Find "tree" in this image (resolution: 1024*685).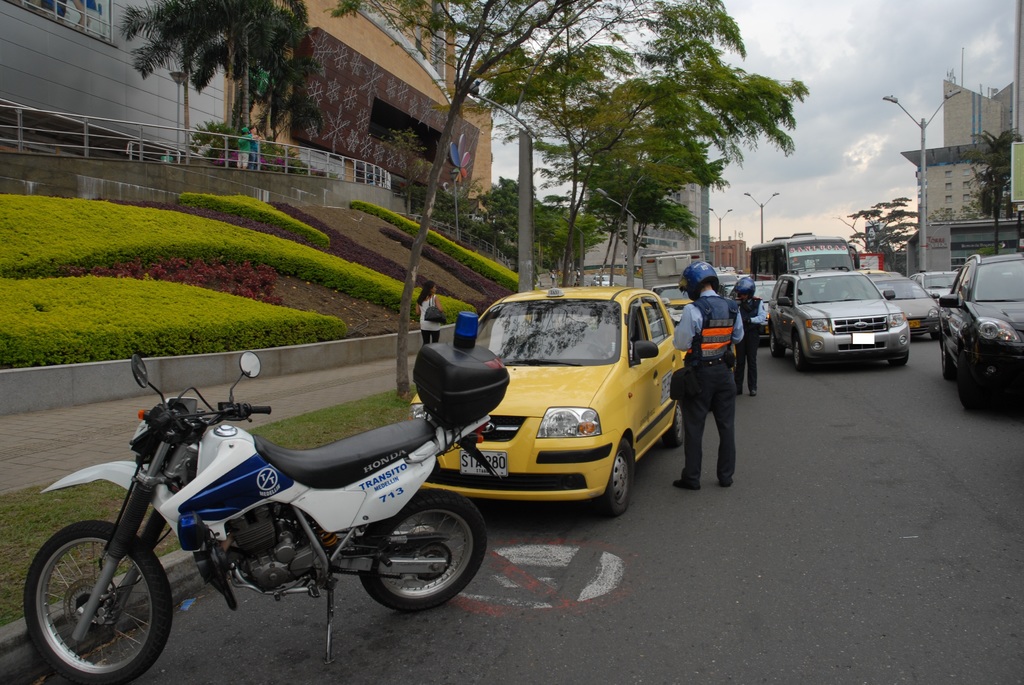
select_region(188, 0, 245, 129).
